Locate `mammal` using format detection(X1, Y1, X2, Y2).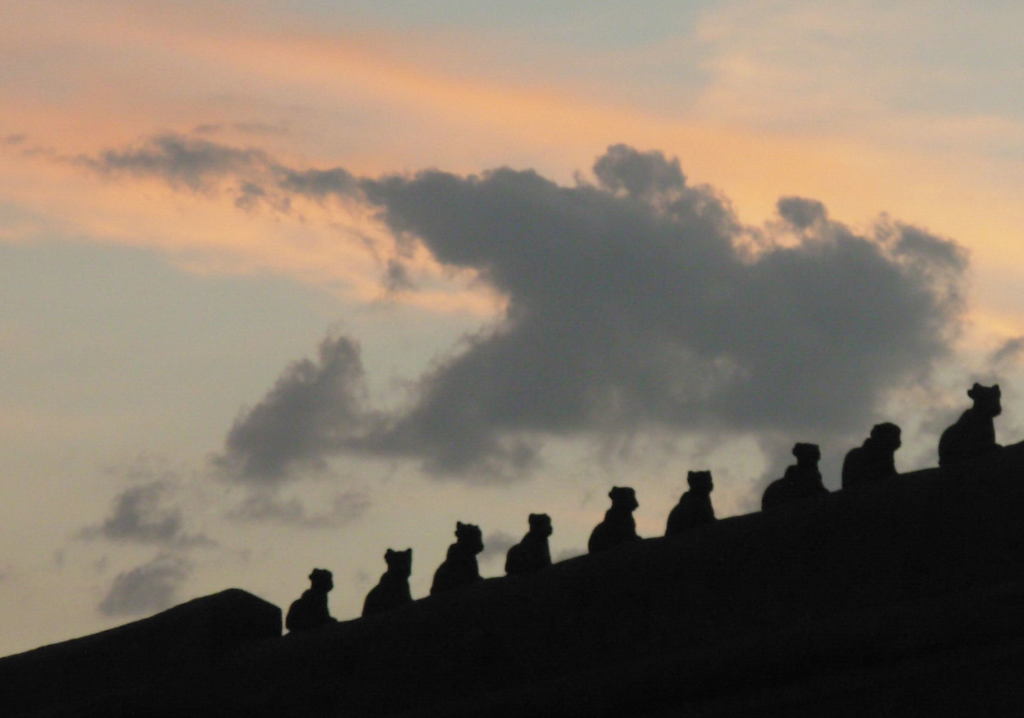
detection(364, 548, 419, 614).
